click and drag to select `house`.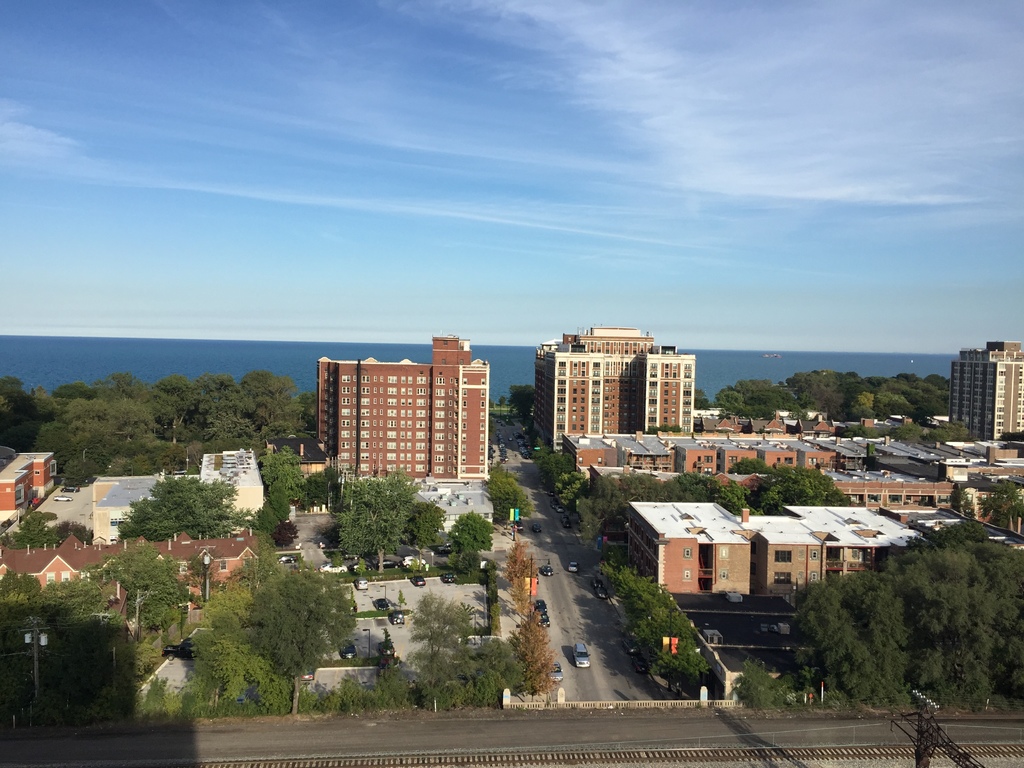
Selection: Rect(203, 531, 260, 586).
